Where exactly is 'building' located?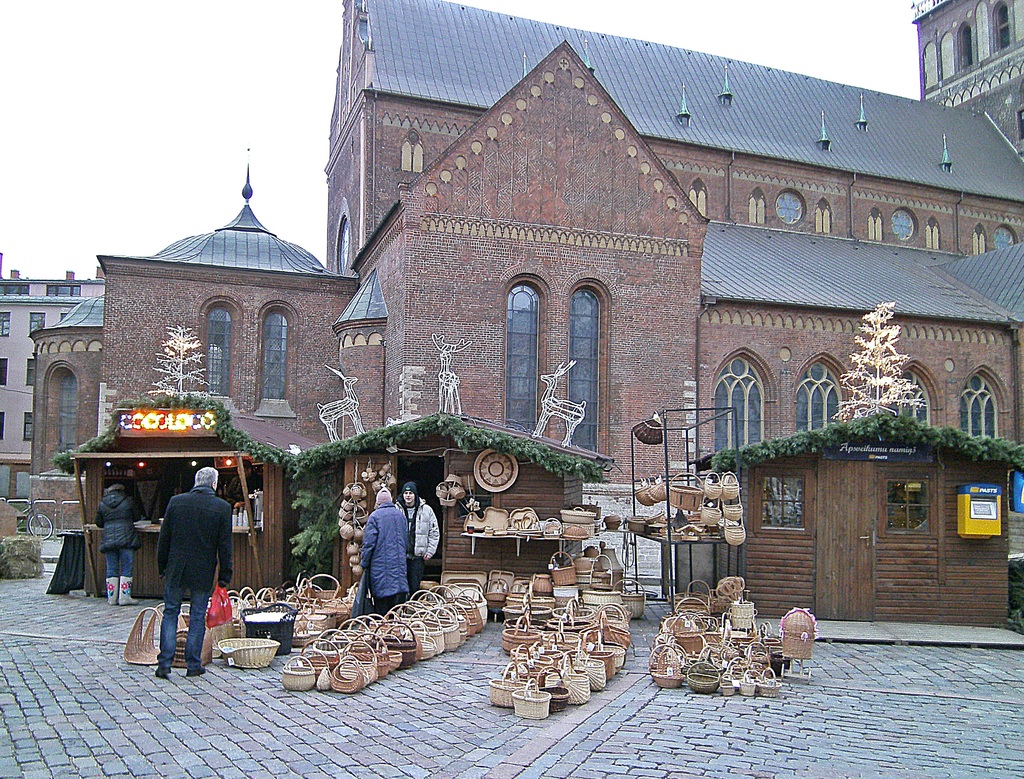
Its bounding box is [0, 251, 104, 527].
